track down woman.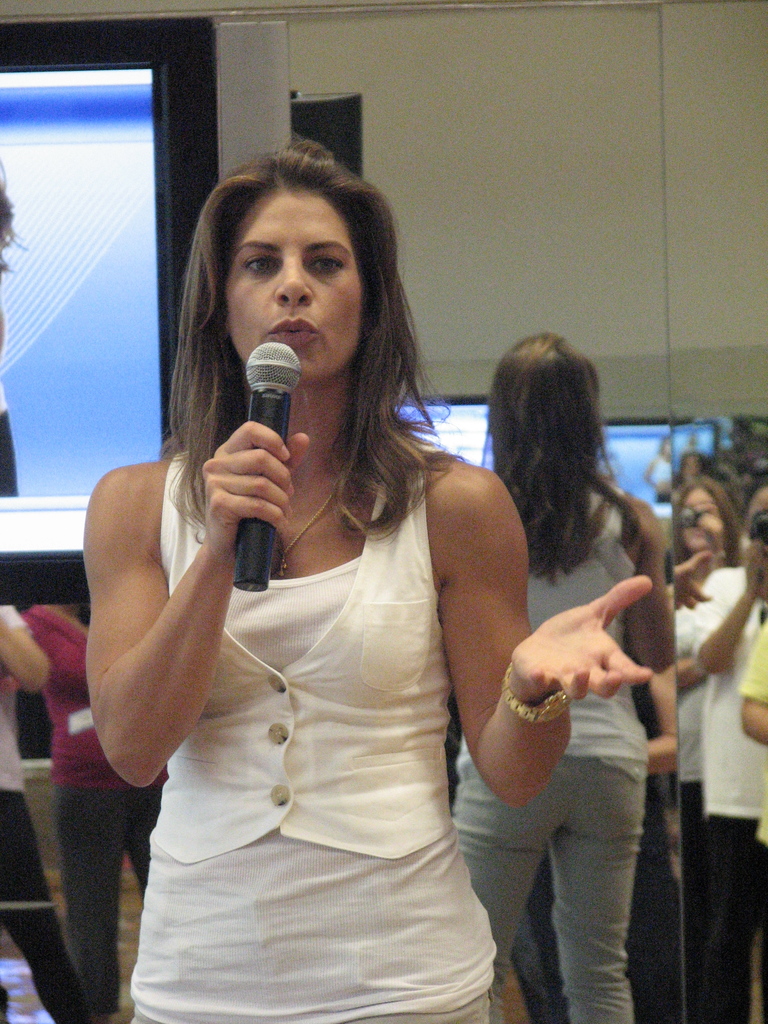
Tracked to (left=661, top=468, right=729, bottom=1010).
